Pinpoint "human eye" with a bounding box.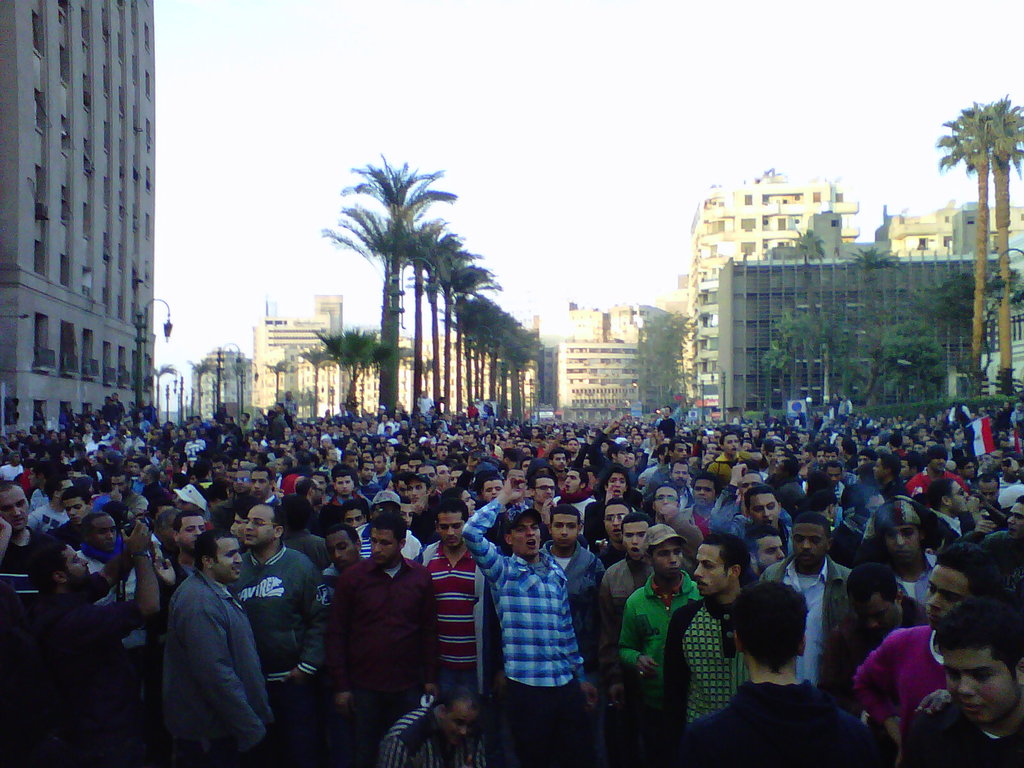
[336,542,348,549].
